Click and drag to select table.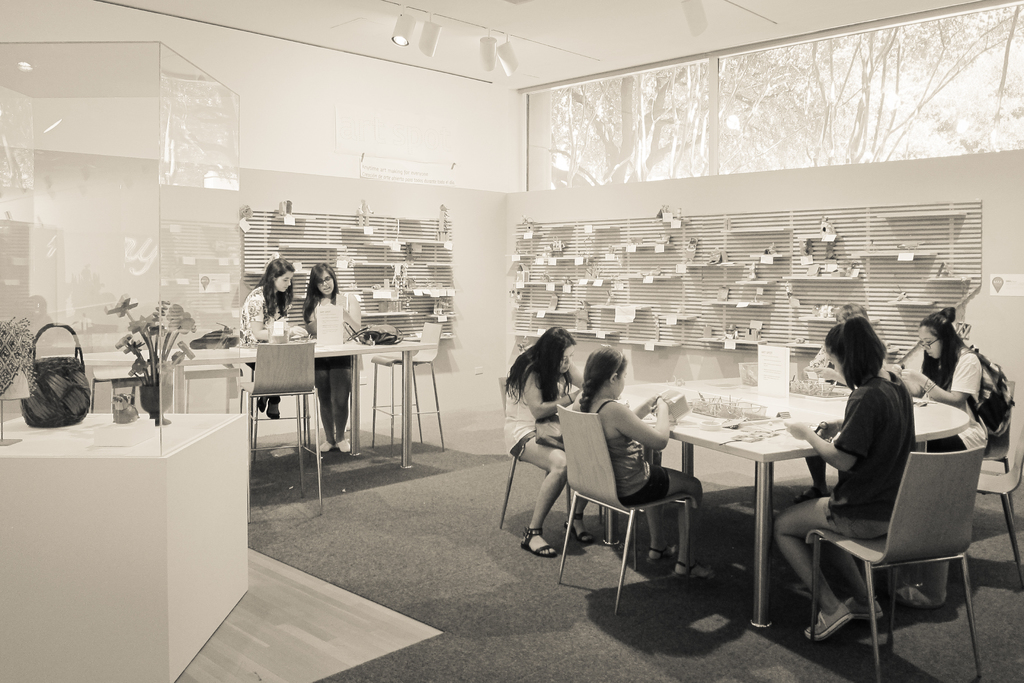
Selection: detection(626, 379, 956, 635).
